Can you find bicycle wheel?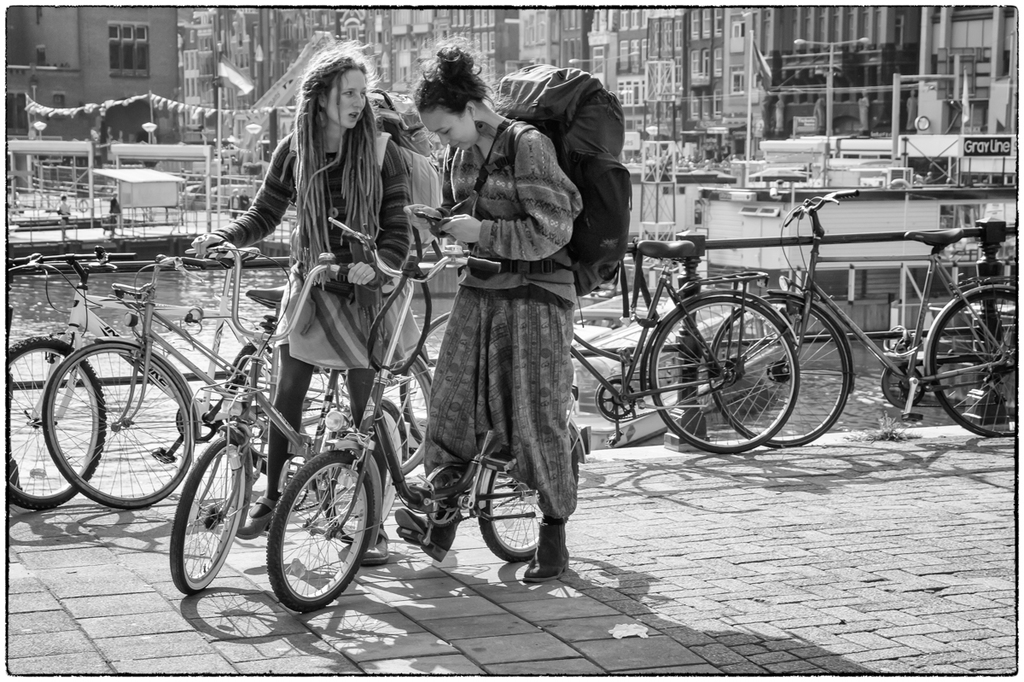
Yes, bounding box: detection(374, 358, 431, 477).
